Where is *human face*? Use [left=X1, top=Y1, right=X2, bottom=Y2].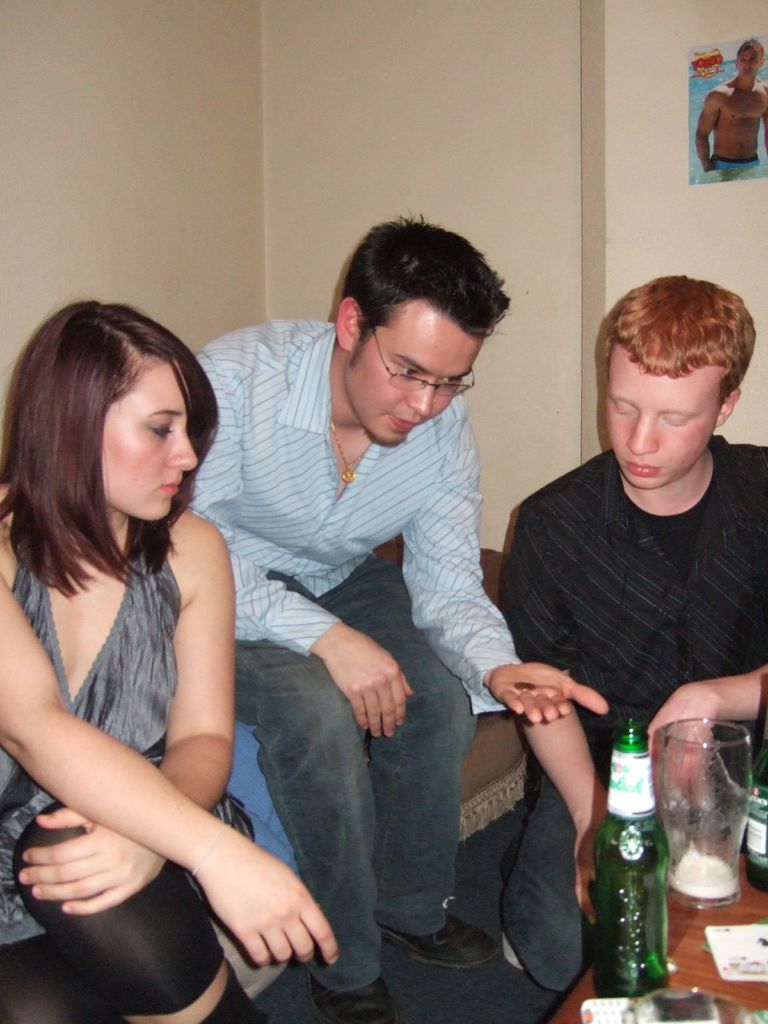
[left=737, top=49, right=761, bottom=77].
